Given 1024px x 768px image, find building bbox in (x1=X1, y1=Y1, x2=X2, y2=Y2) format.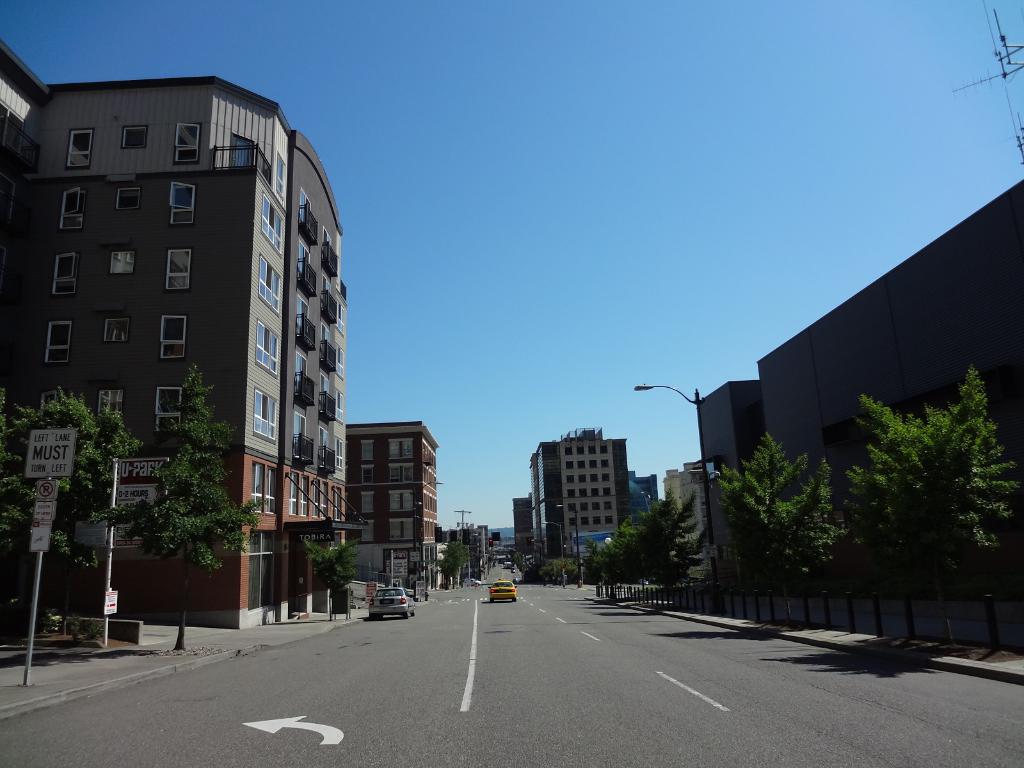
(x1=0, y1=42, x2=347, y2=630).
